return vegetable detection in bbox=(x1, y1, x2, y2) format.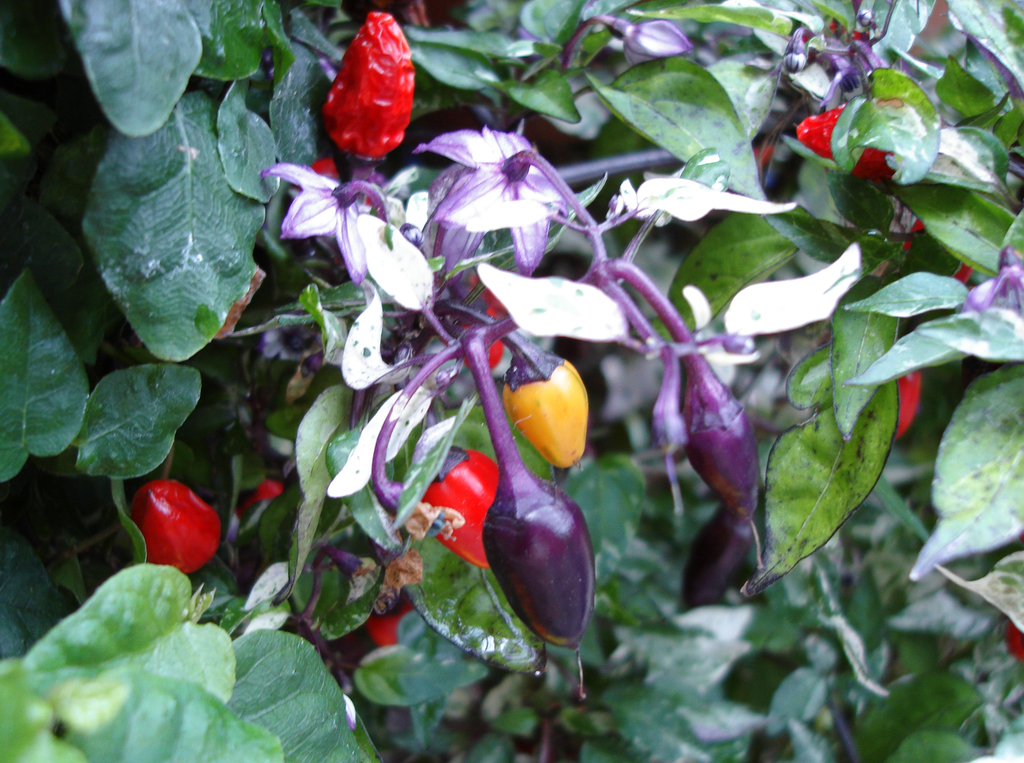
bbox=(323, 10, 420, 163).
